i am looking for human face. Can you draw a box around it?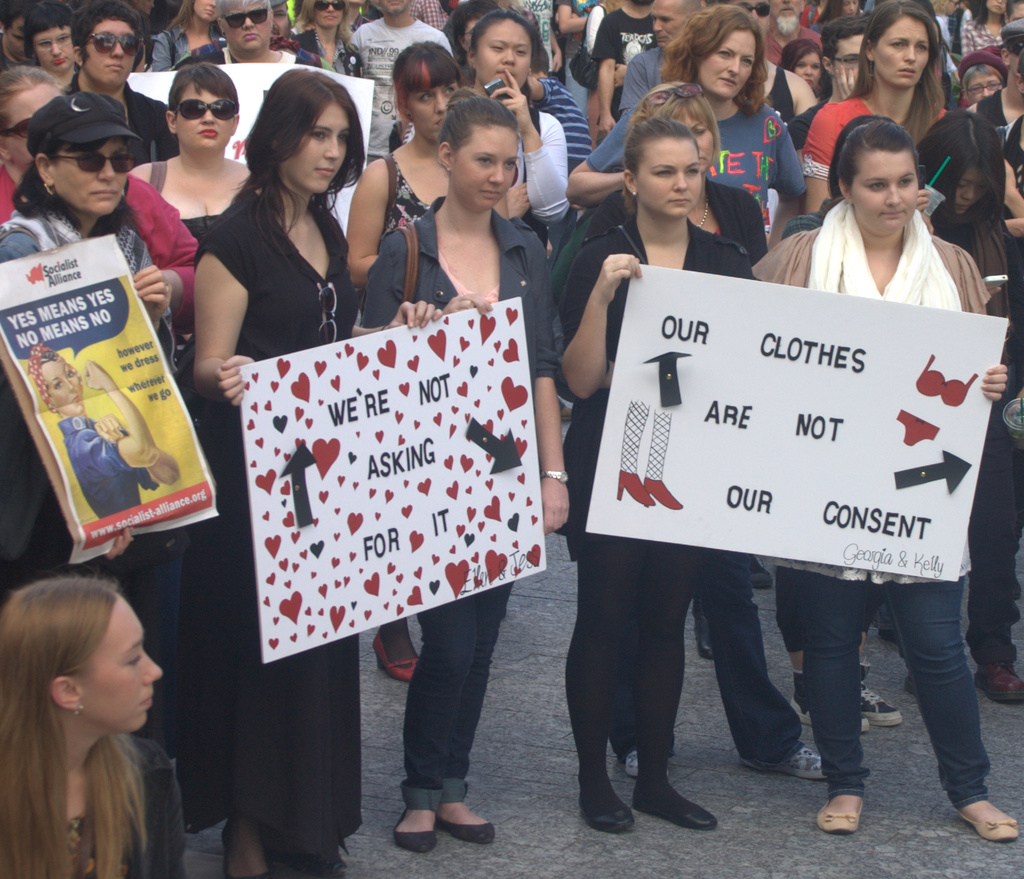
Sure, the bounding box is Rect(854, 149, 923, 231).
